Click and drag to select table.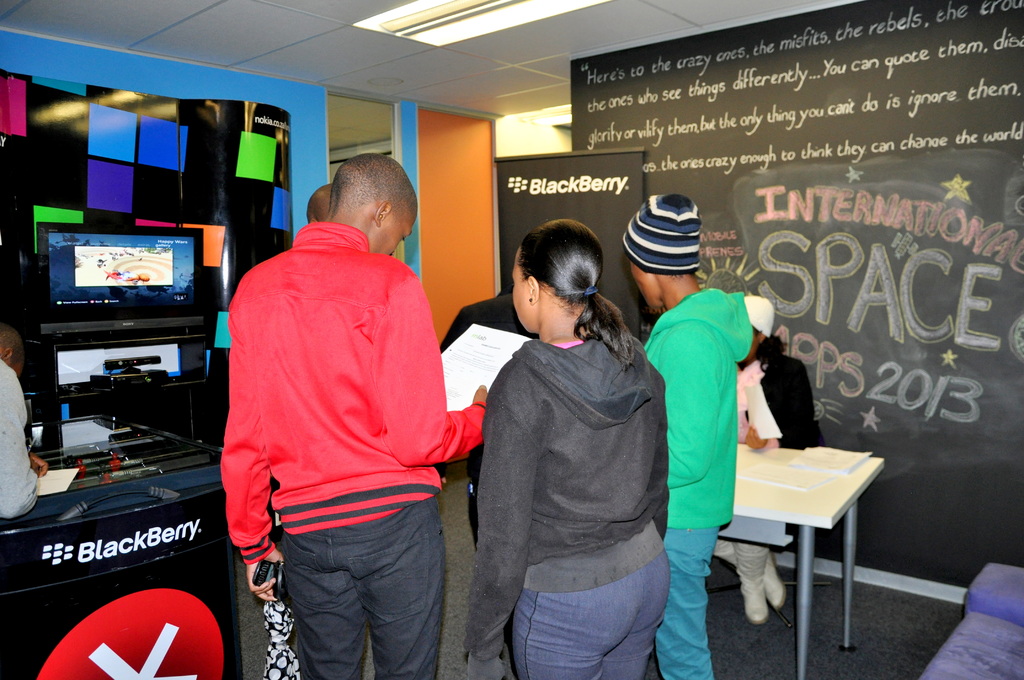
Selection: bbox(733, 444, 889, 679).
